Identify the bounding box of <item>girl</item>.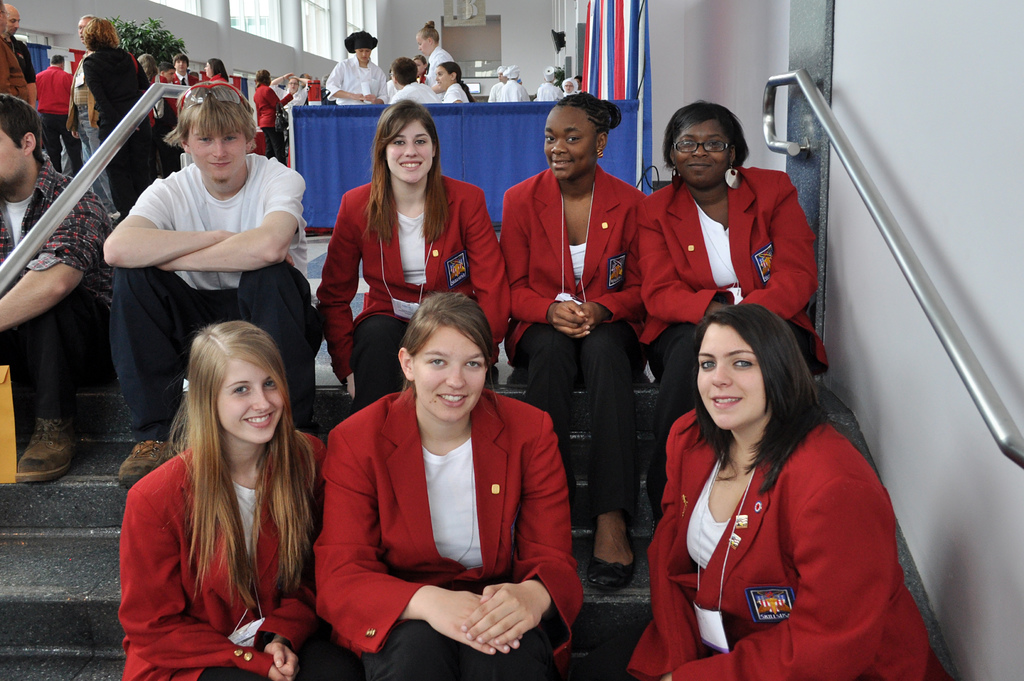
bbox=(116, 318, 359, 680).
